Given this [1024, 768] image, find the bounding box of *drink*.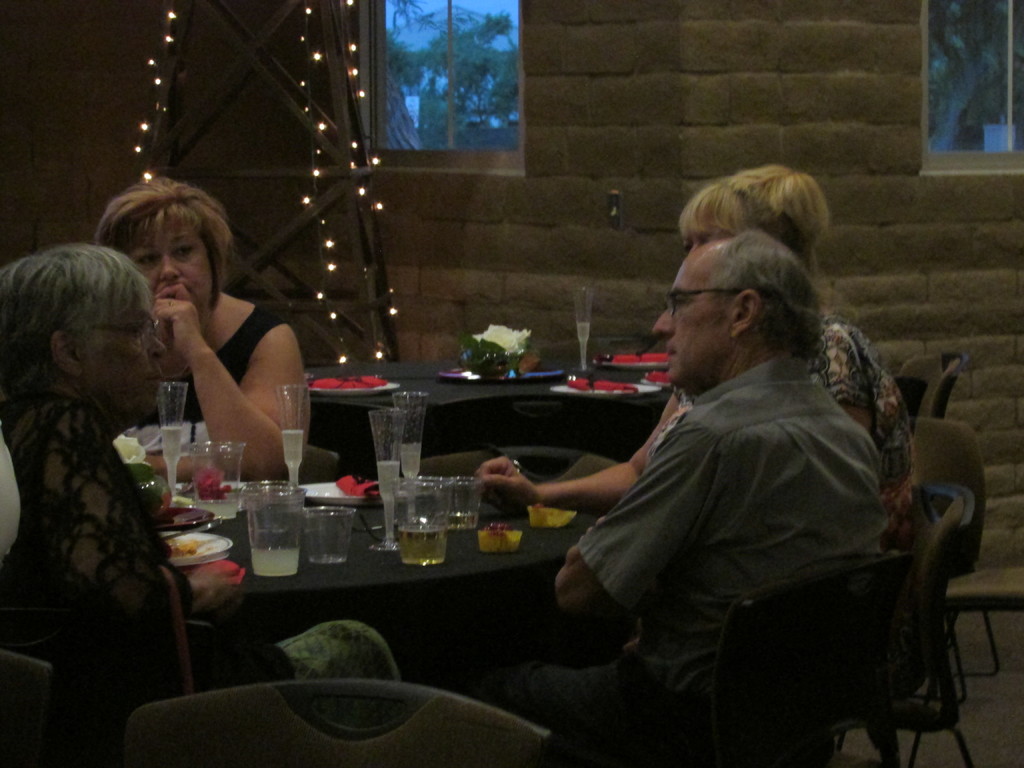
{"x1": 397, "y1": 525, "x2": 450, "y2": 568}.
